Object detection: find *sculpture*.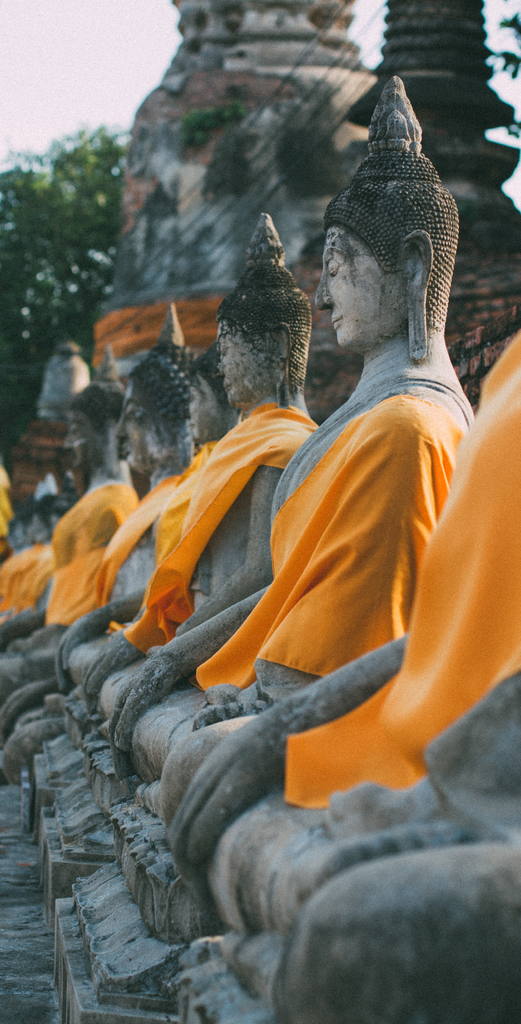
183,244,520,1023.
